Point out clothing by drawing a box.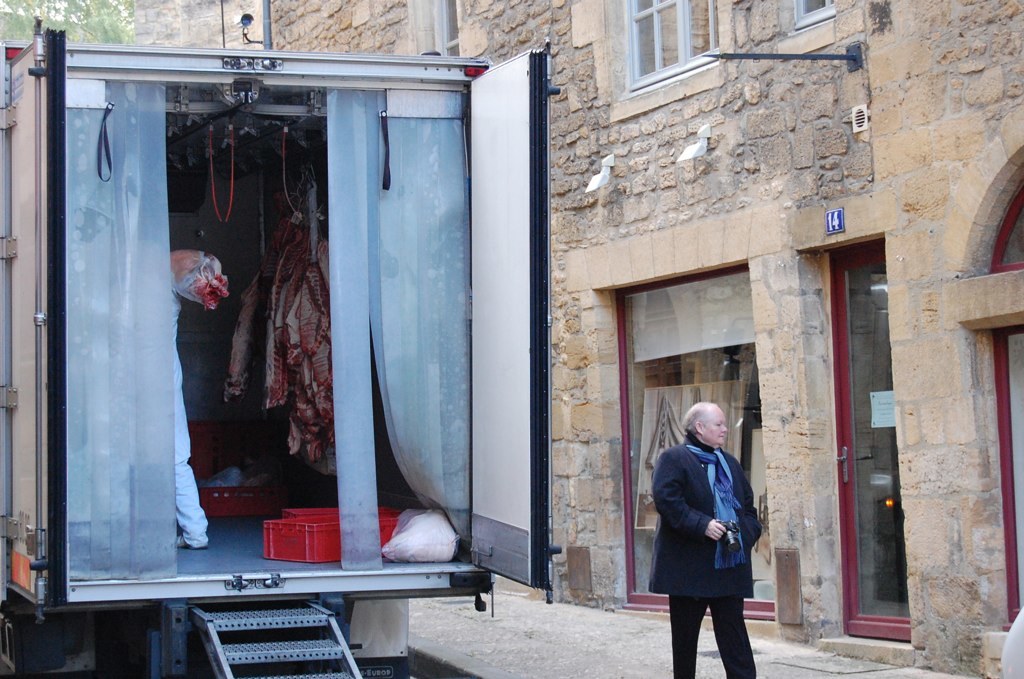
detection(274, 224, 311, 437).
